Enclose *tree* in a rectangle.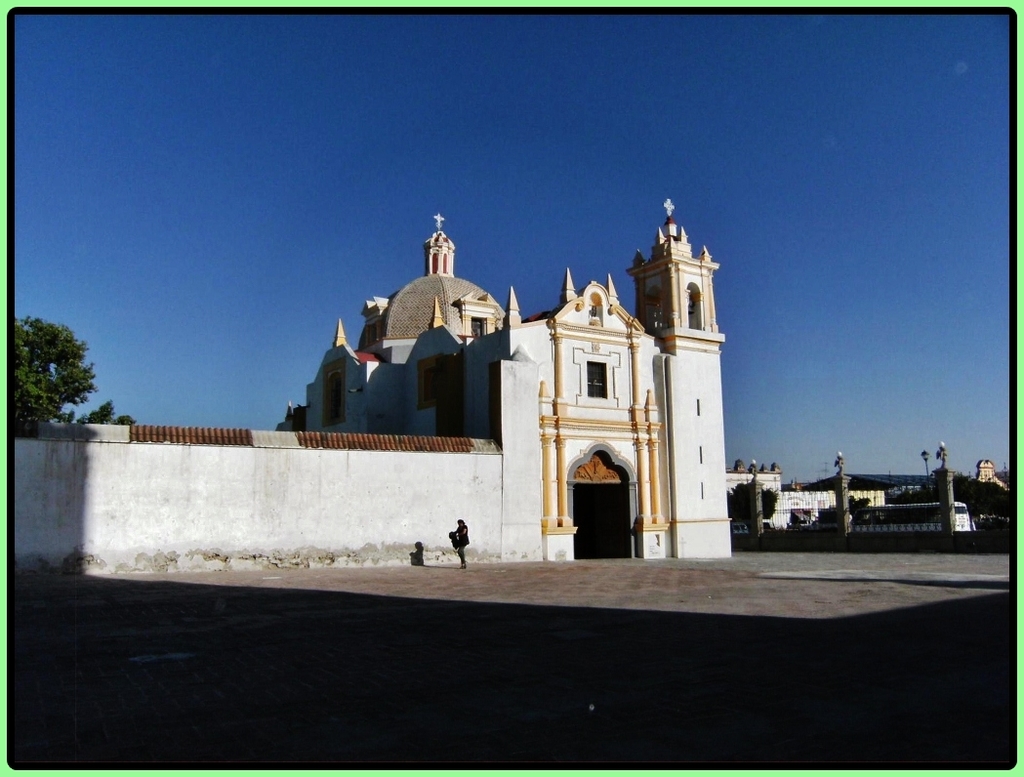
(x1=727, y1=471, x2=772, y2=530).
